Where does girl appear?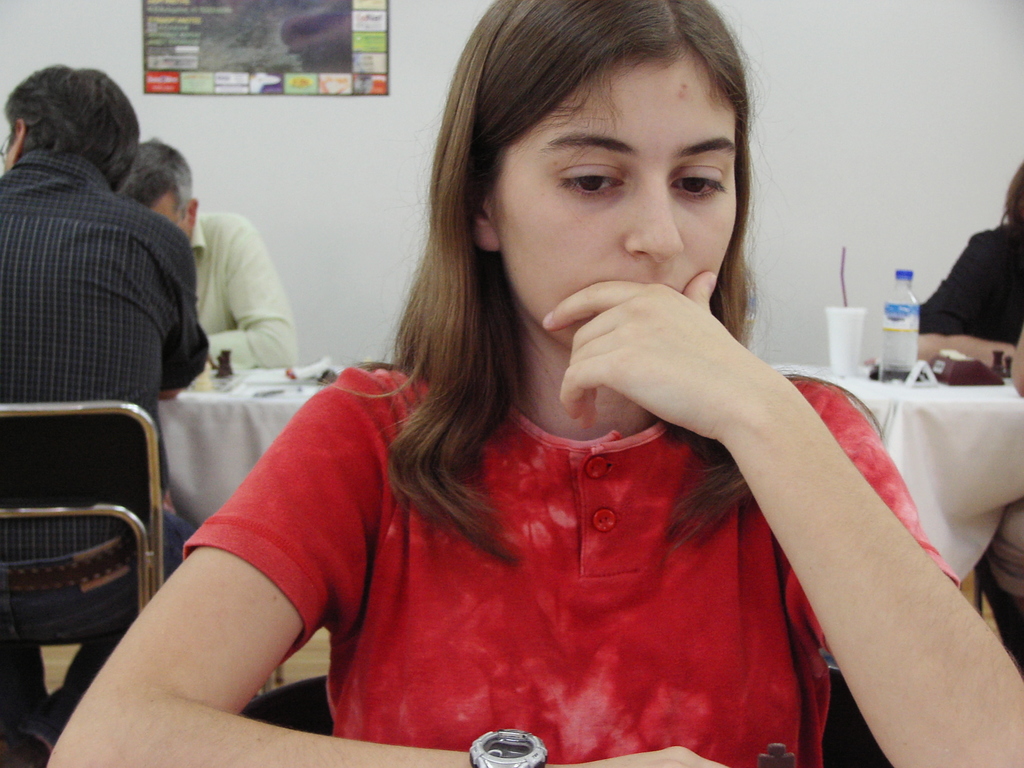
Appears at bbox(40, 3, 1023, 767).
